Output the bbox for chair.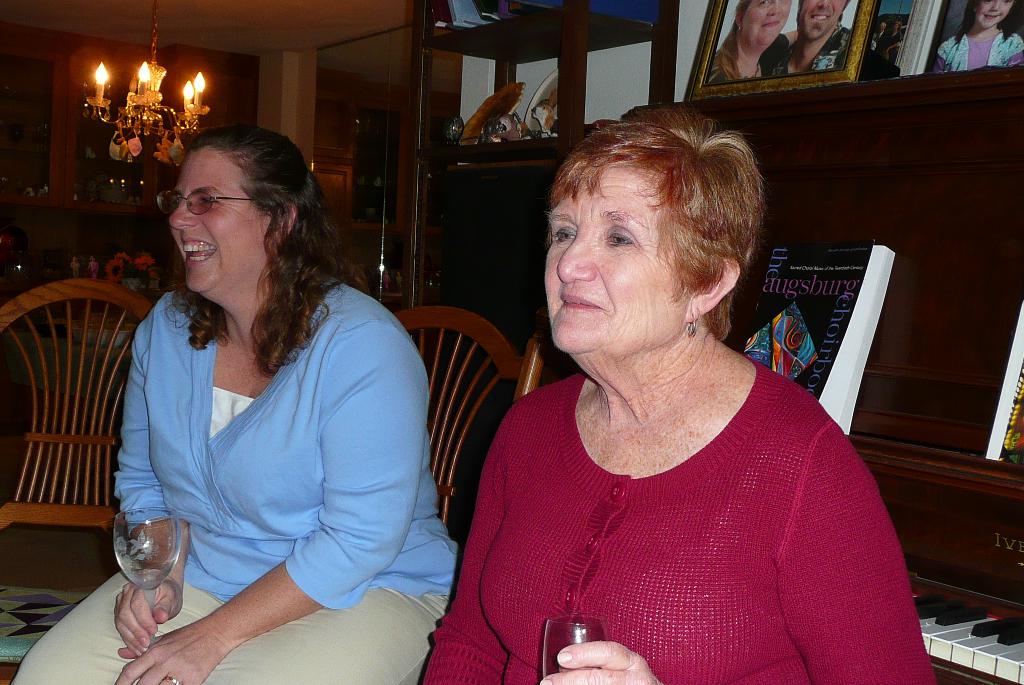
Rect(383, 300, 539, 568).
